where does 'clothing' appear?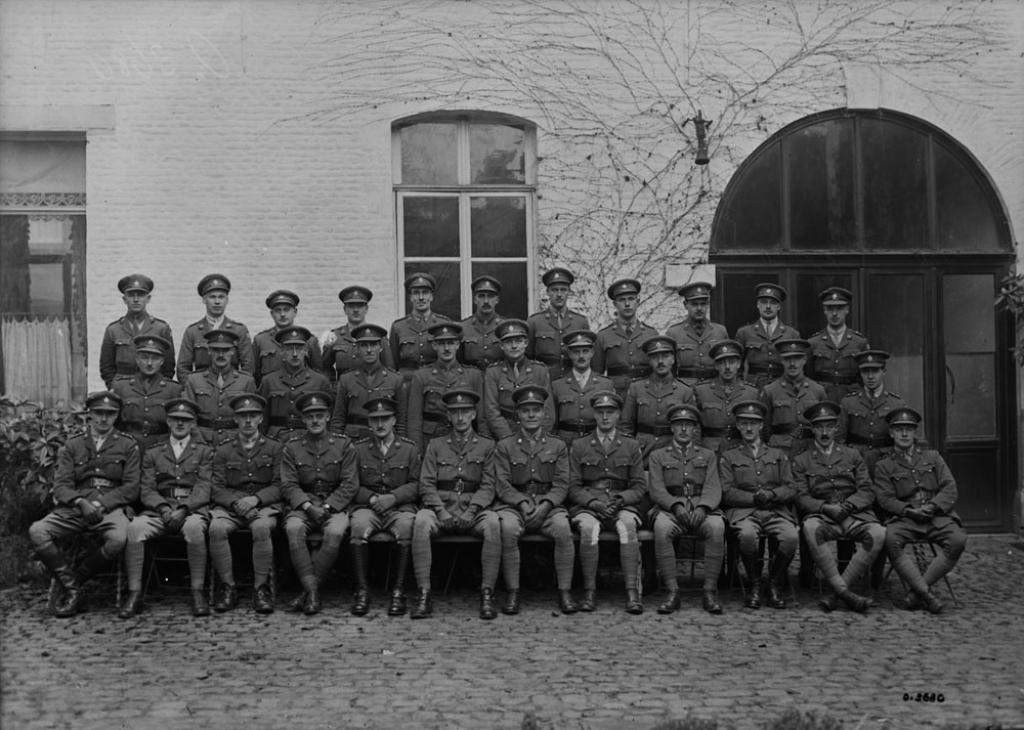
Appears at Rect(458, 304, 507, 369).
